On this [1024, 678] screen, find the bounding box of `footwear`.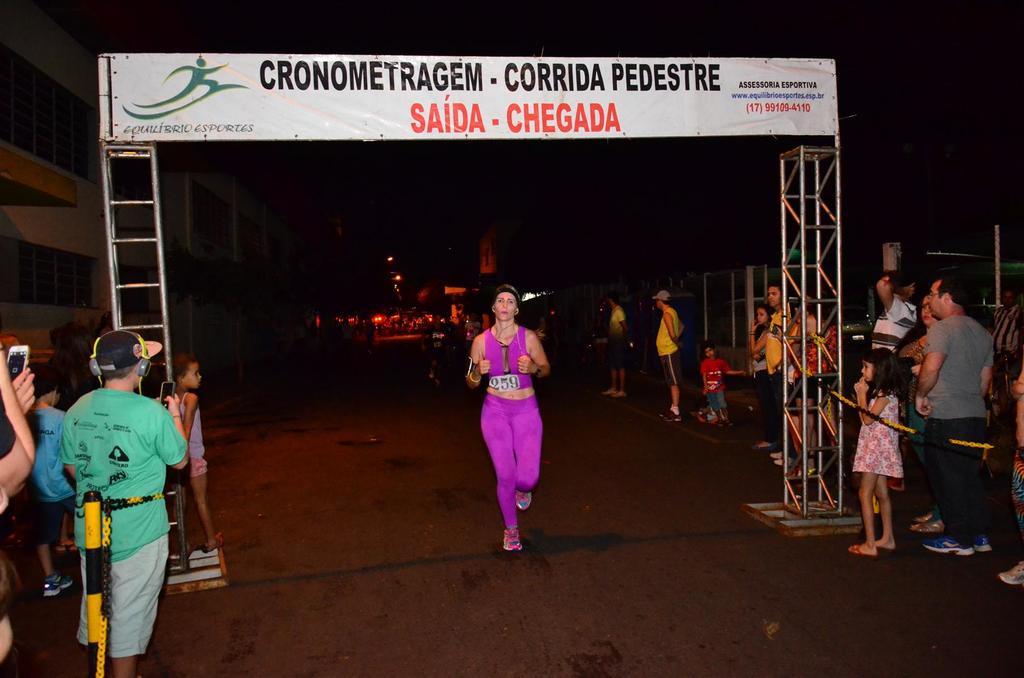
Bounding box: 200, 534, 223, 554.
